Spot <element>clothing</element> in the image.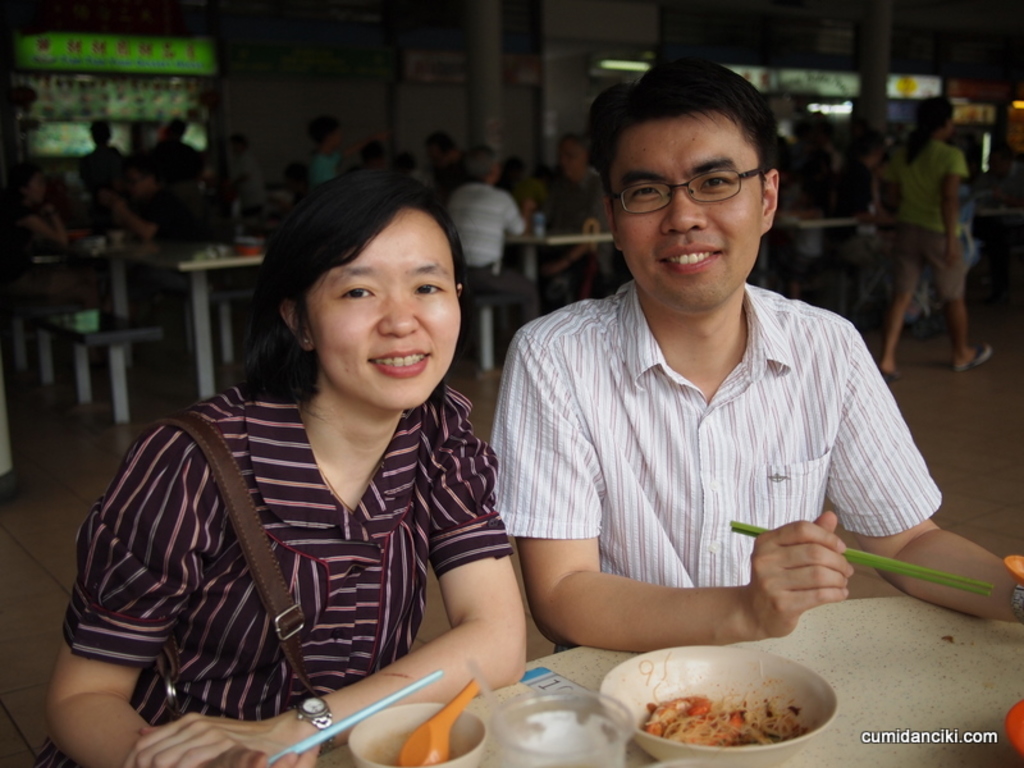
<element>clothing</element> found at (x1=156, y1=143, x2=209, y2=172).
